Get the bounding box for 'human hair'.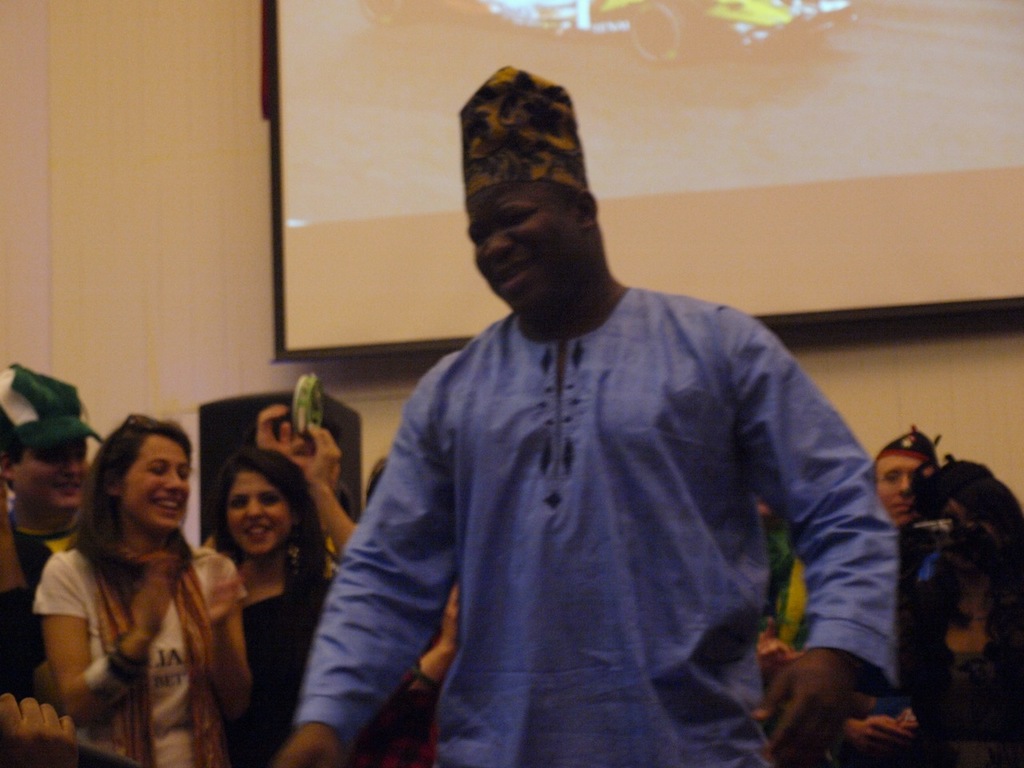
<region>214, 448, 330, 592</region>.
